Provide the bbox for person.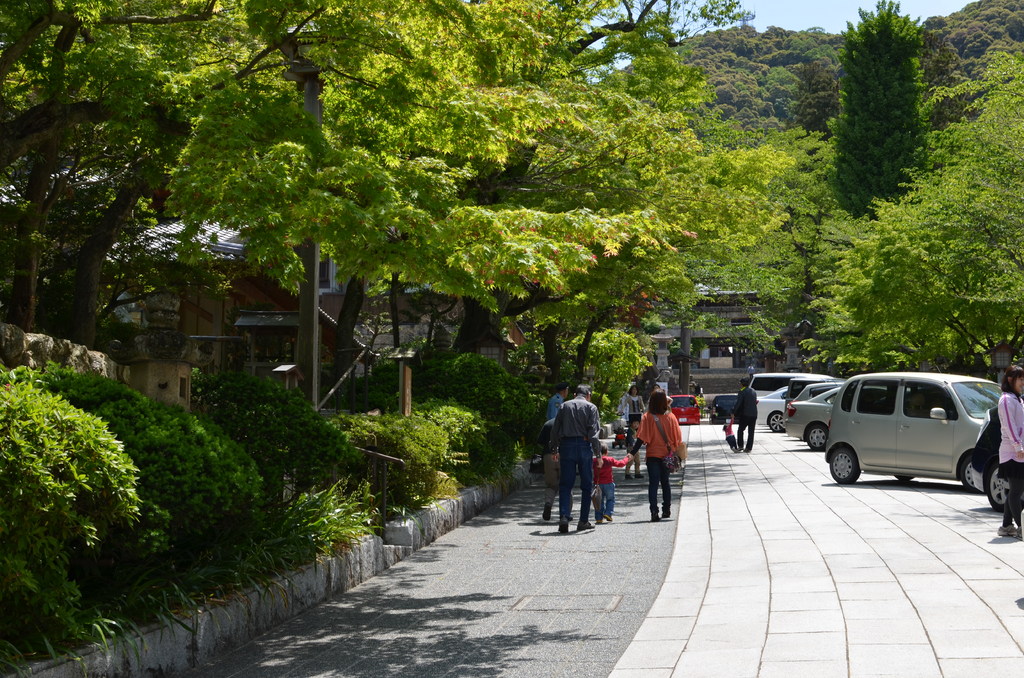
<region>720, 413, 740, 455</region>.
